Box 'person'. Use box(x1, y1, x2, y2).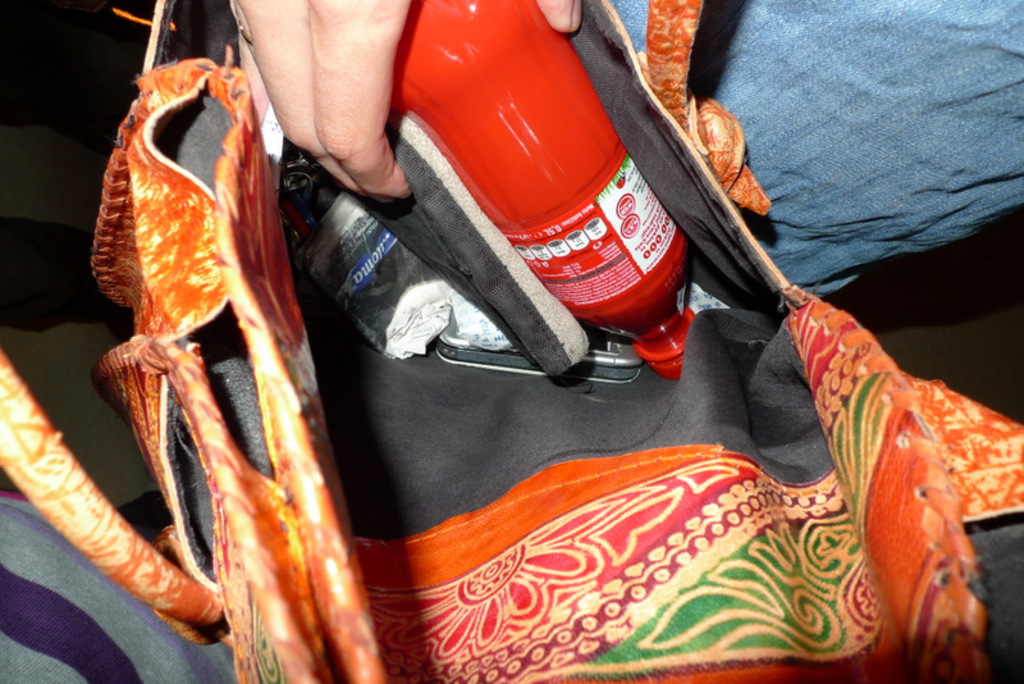
box(232, 3, 1023, 320).
